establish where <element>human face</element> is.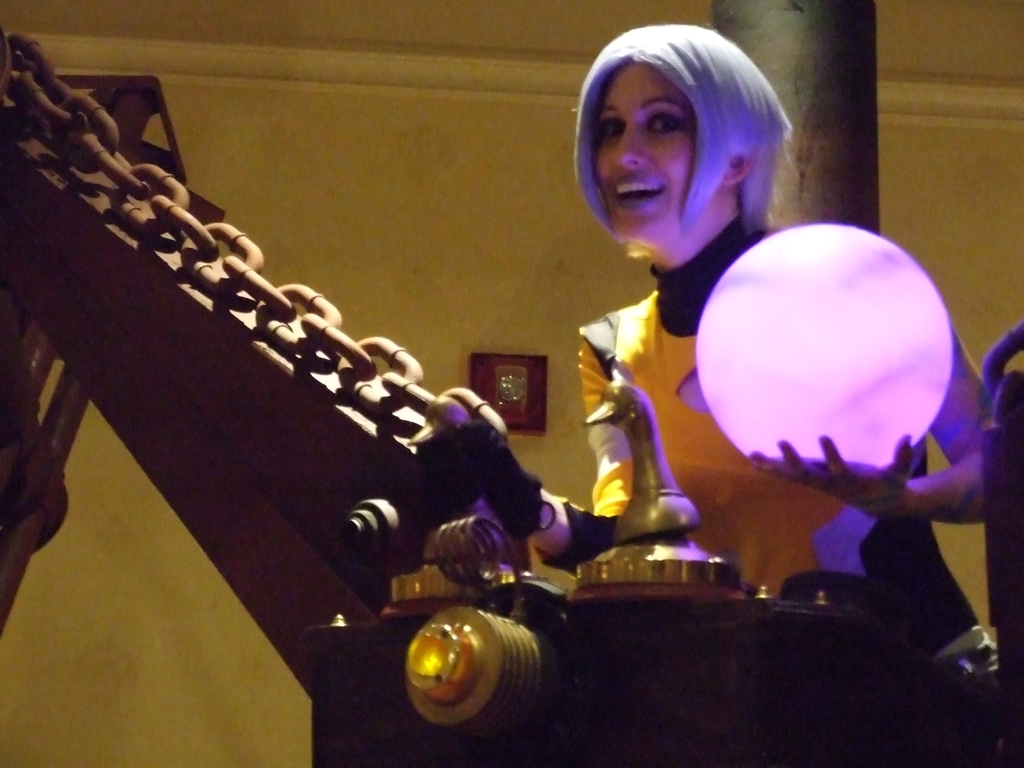
Established at [592,55,724,245].
